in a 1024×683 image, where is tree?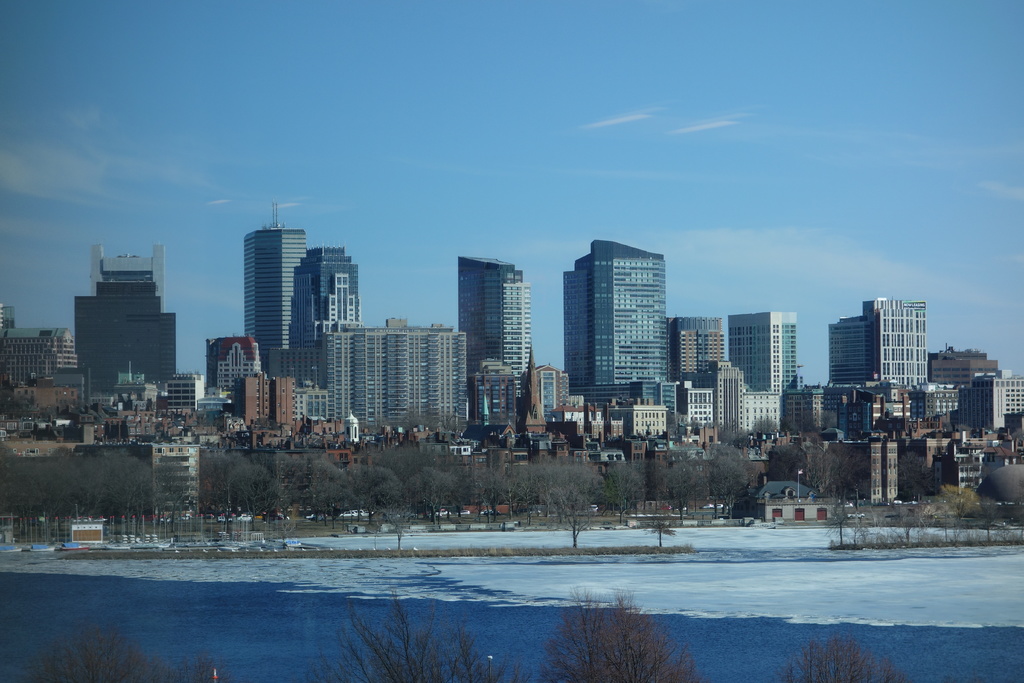
540, 585, 706, 682.
